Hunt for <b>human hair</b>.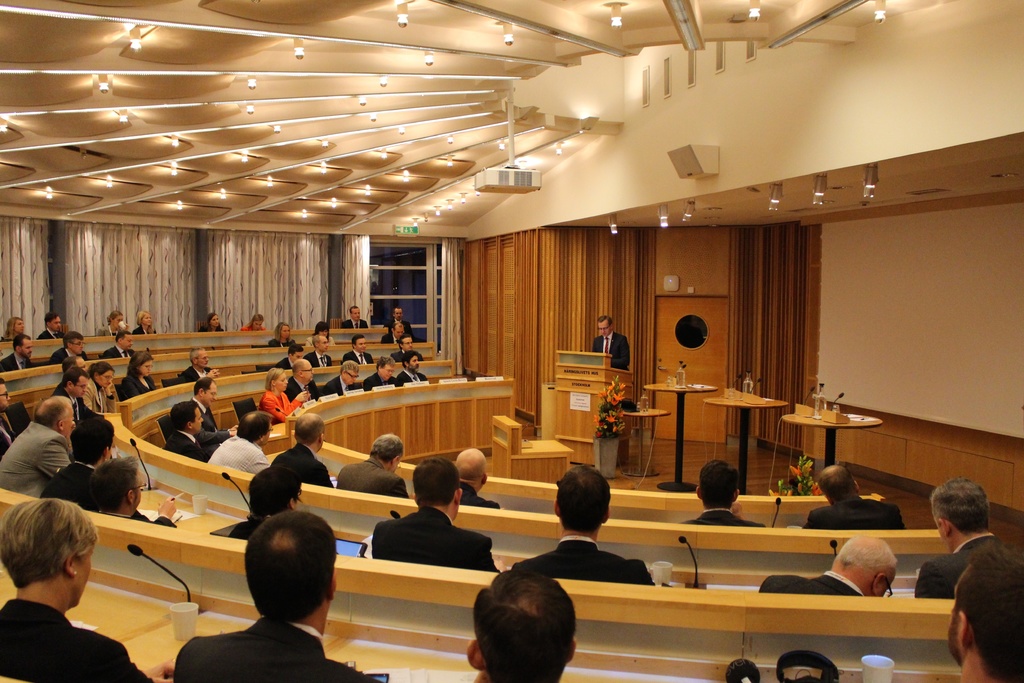
Hunted down at select_region(0, 379, 3, 383).
